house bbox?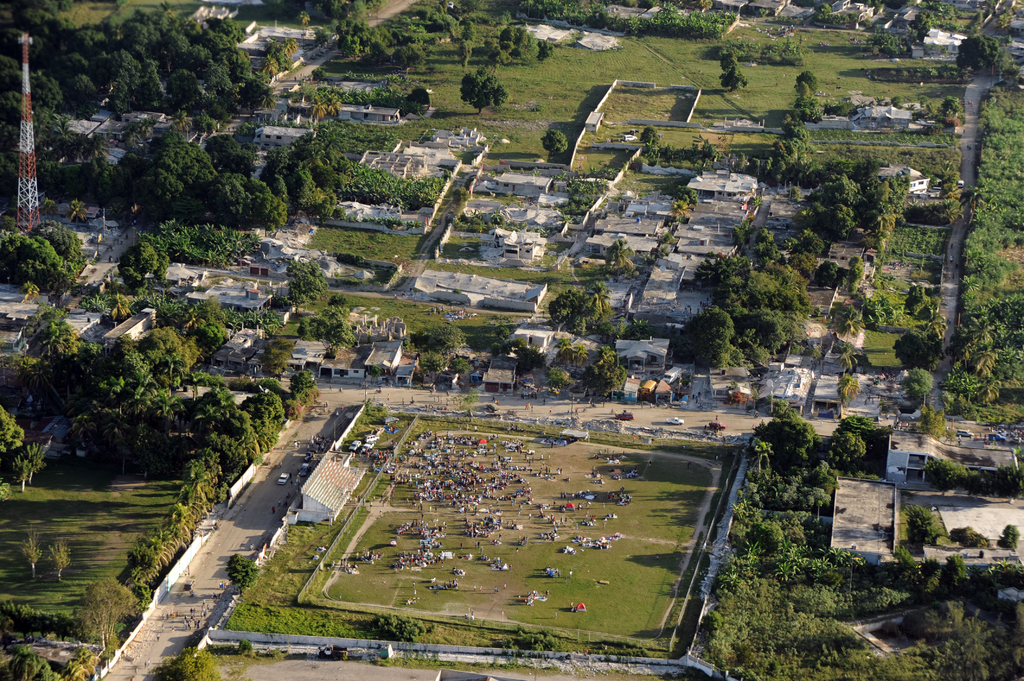
region(76, 104, 115, 137)
